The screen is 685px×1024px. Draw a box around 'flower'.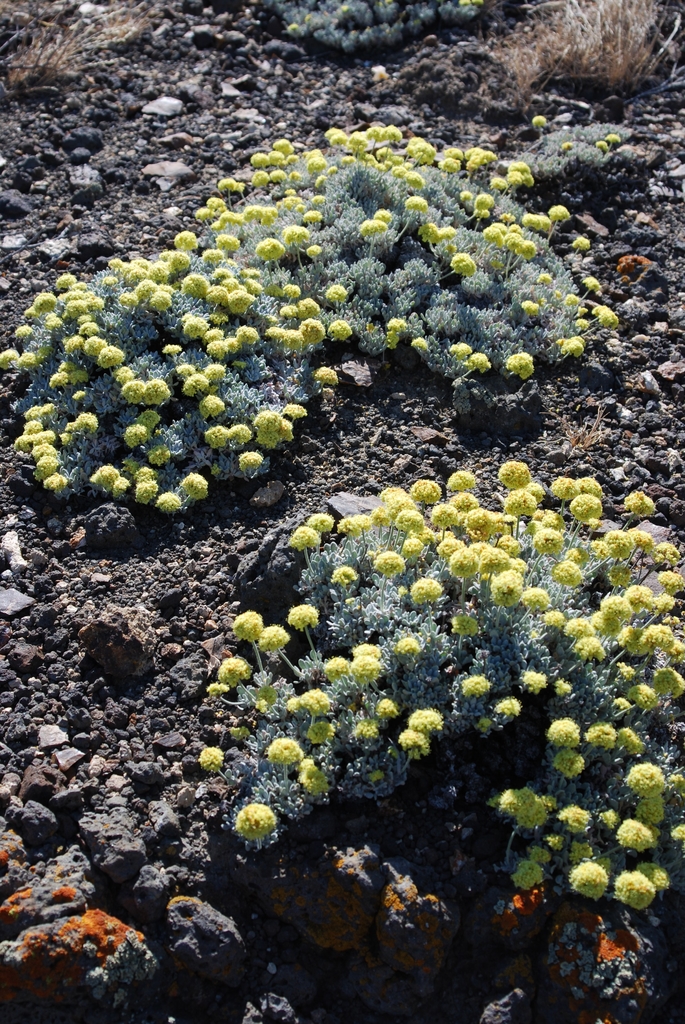
{"x1": 601, "y1": 131, "x2": 620, "y2": 143}.
